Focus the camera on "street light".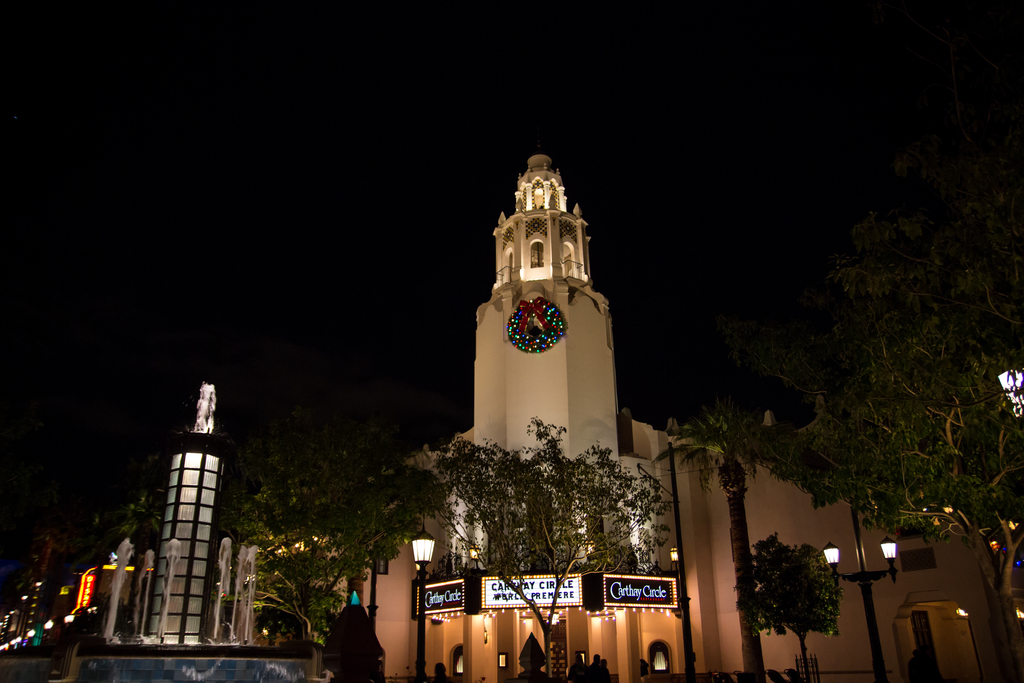
Focus region: box(992, 355, 1023, 427).
